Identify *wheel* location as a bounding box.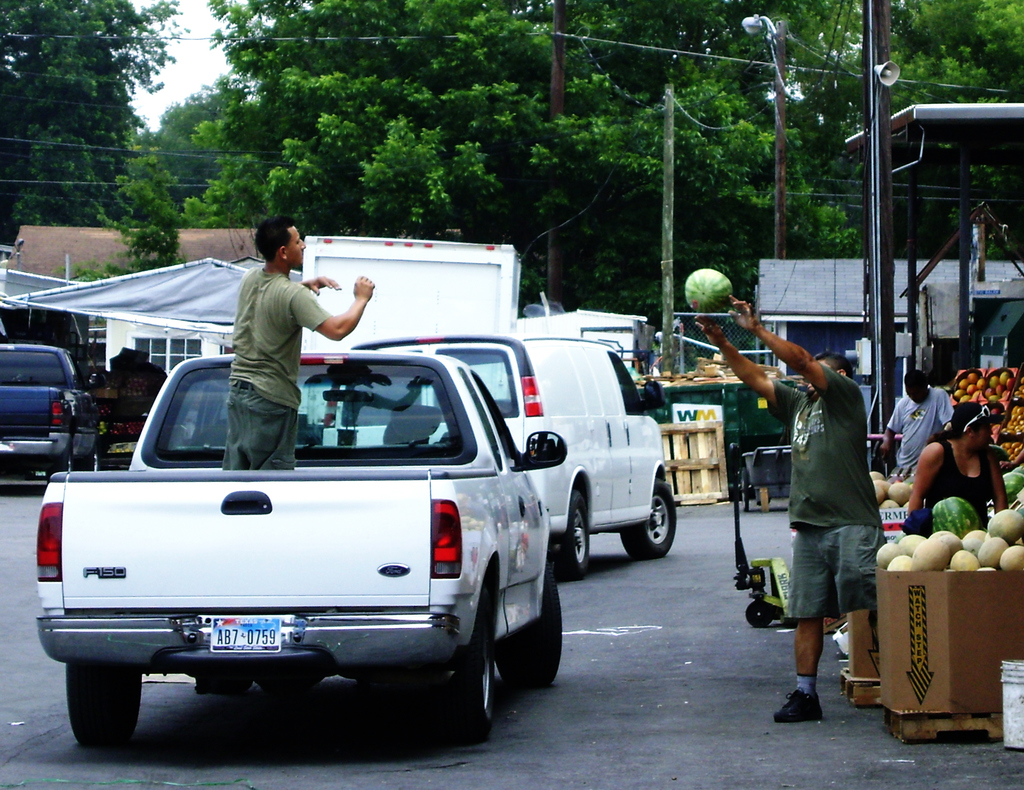
Rect(426, 619, 499, 752).
